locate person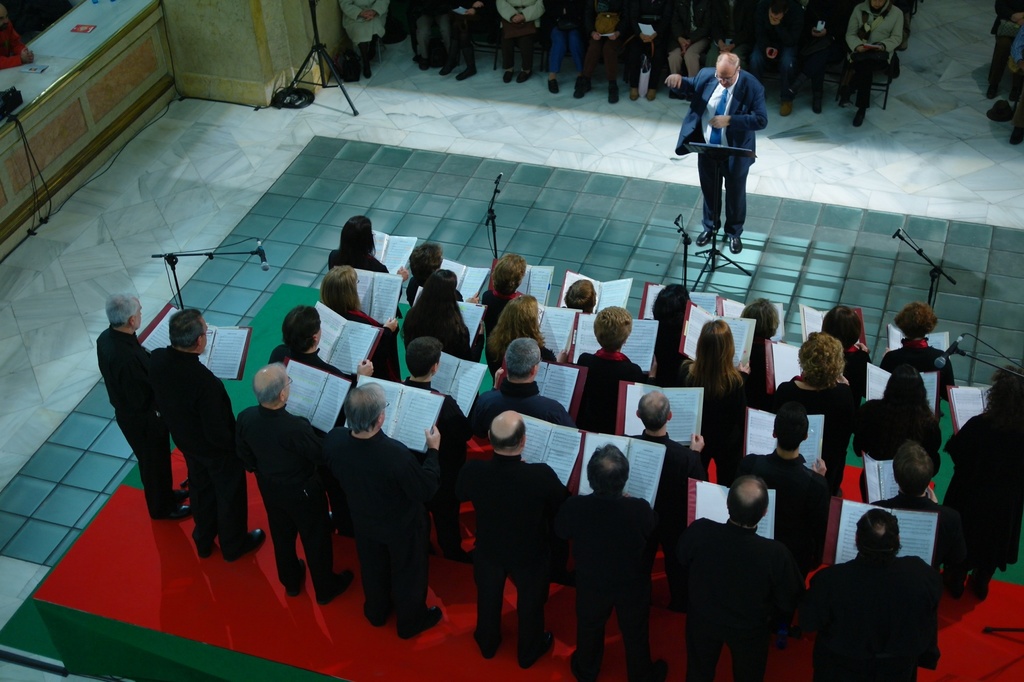
{"left": 856, "top": 441, "right": 959, "bottom": 558}
